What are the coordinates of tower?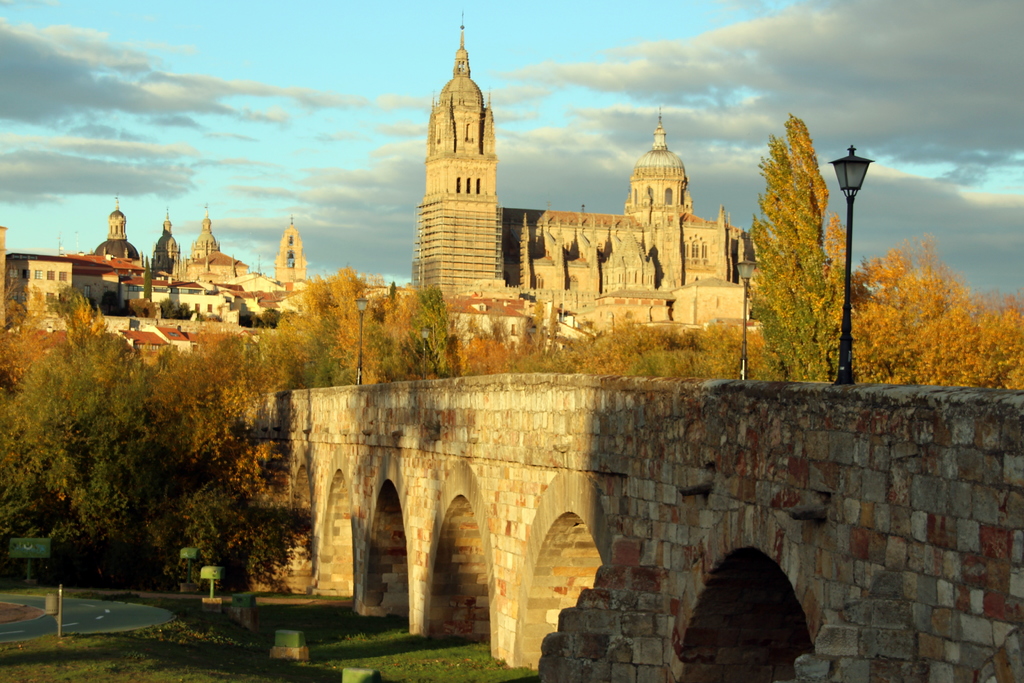
left=410, top=28, right=519, bottom=290.
